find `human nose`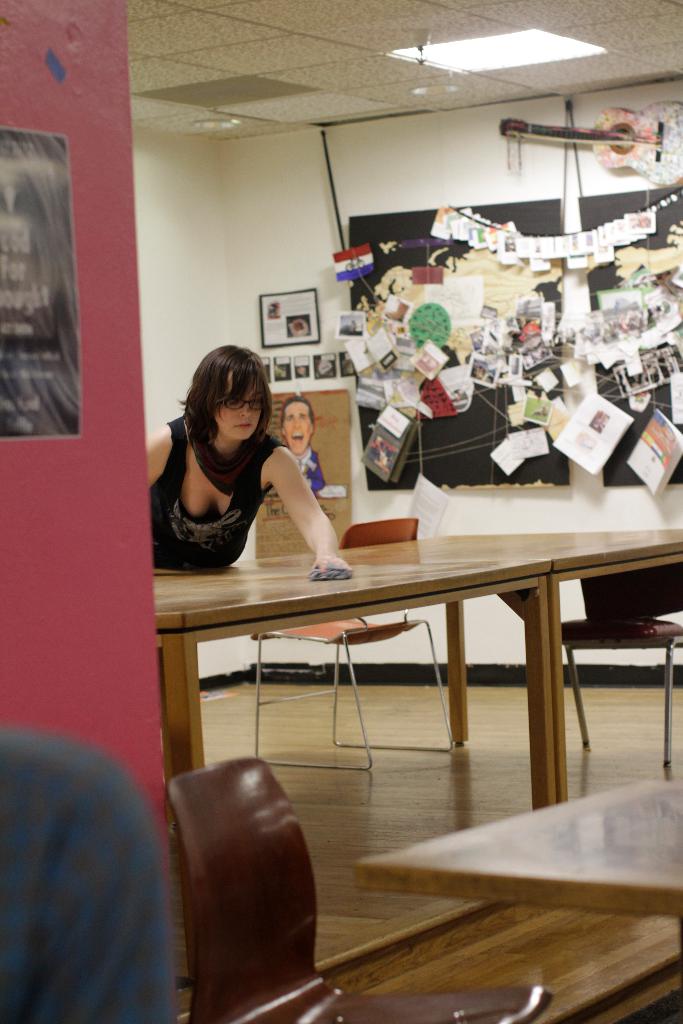
238,403,254,415
